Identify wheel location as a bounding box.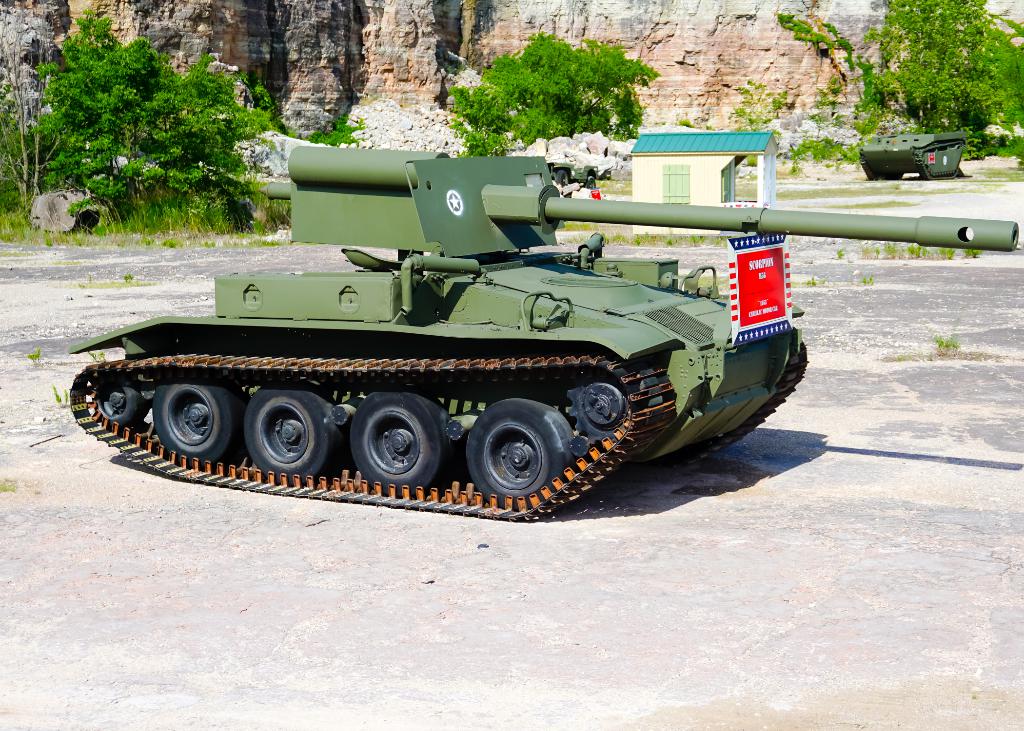
[x1=477, y1=400, x2=570, y2=504].
